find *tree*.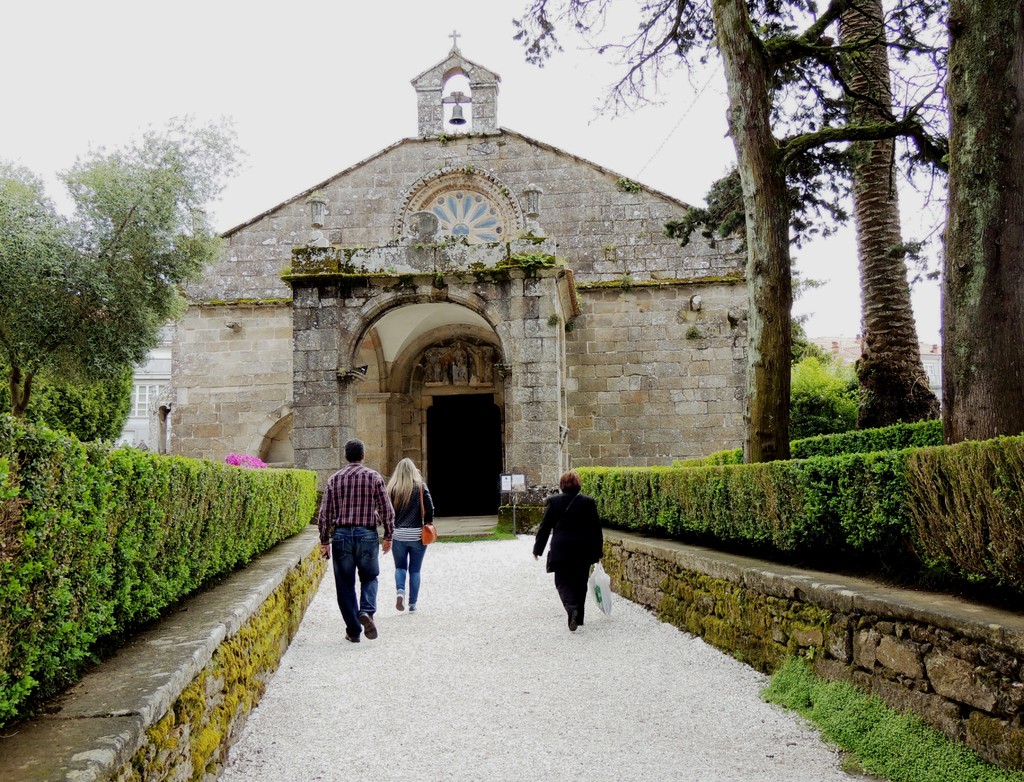
(x1=933, y1=1, x2=1023, y2=450).
